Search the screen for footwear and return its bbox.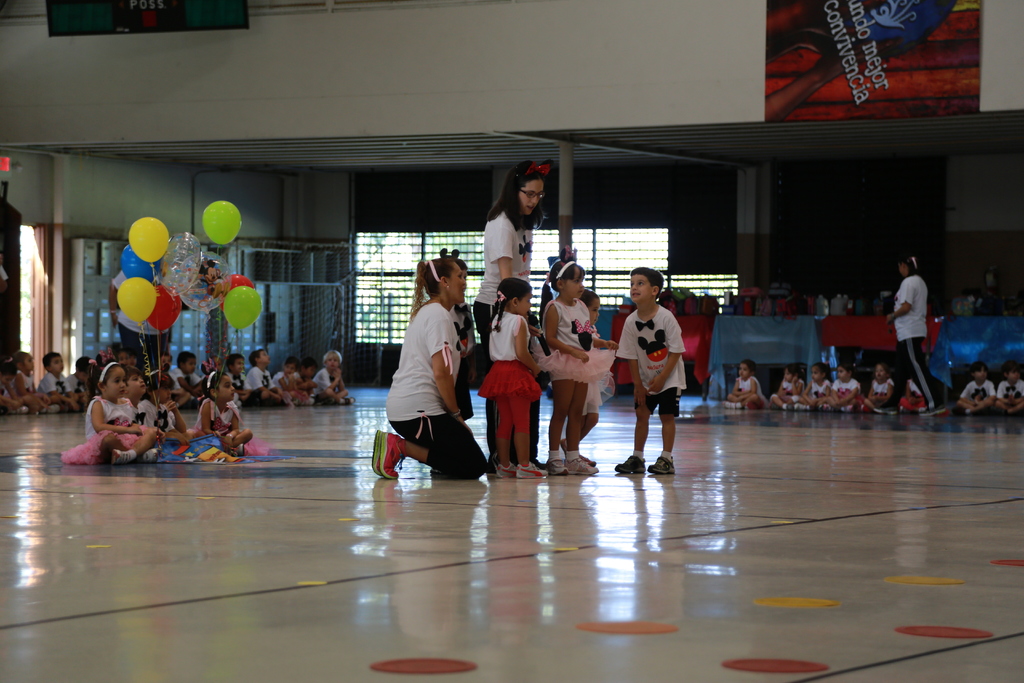
Found: [552,459,566,472].
